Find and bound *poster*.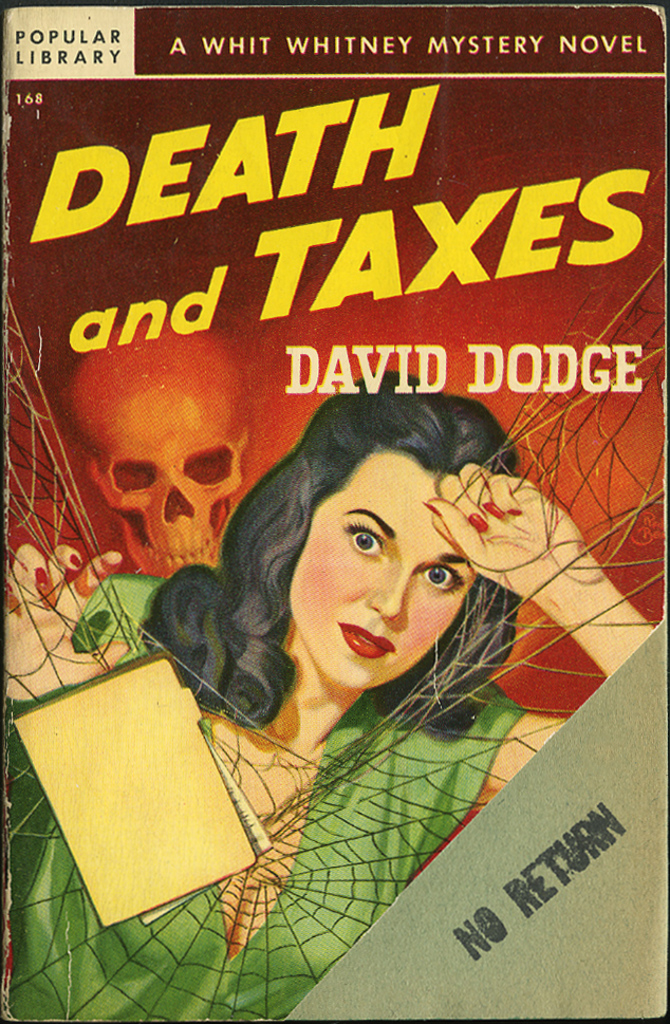
Bound: {"x1": 0, "y1": 7, "x2": 669, "y2": 1020}.
